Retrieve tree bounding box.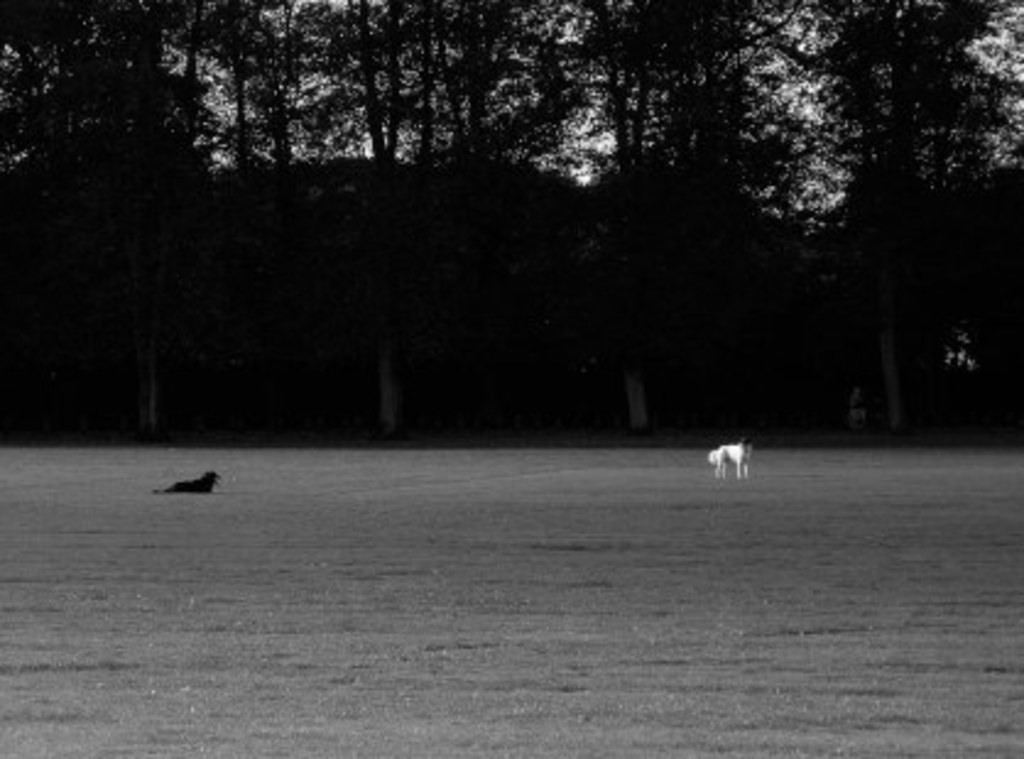
Bounding box: <box>451,0,583,424</box>.
